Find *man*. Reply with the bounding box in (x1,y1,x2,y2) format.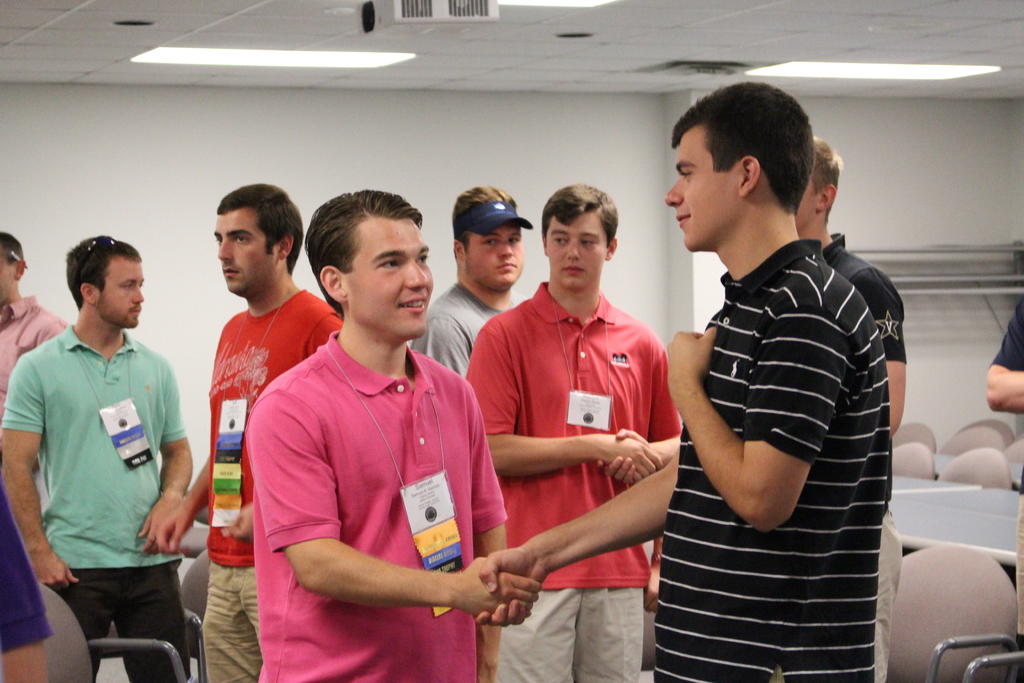
(17,195,189,682).
